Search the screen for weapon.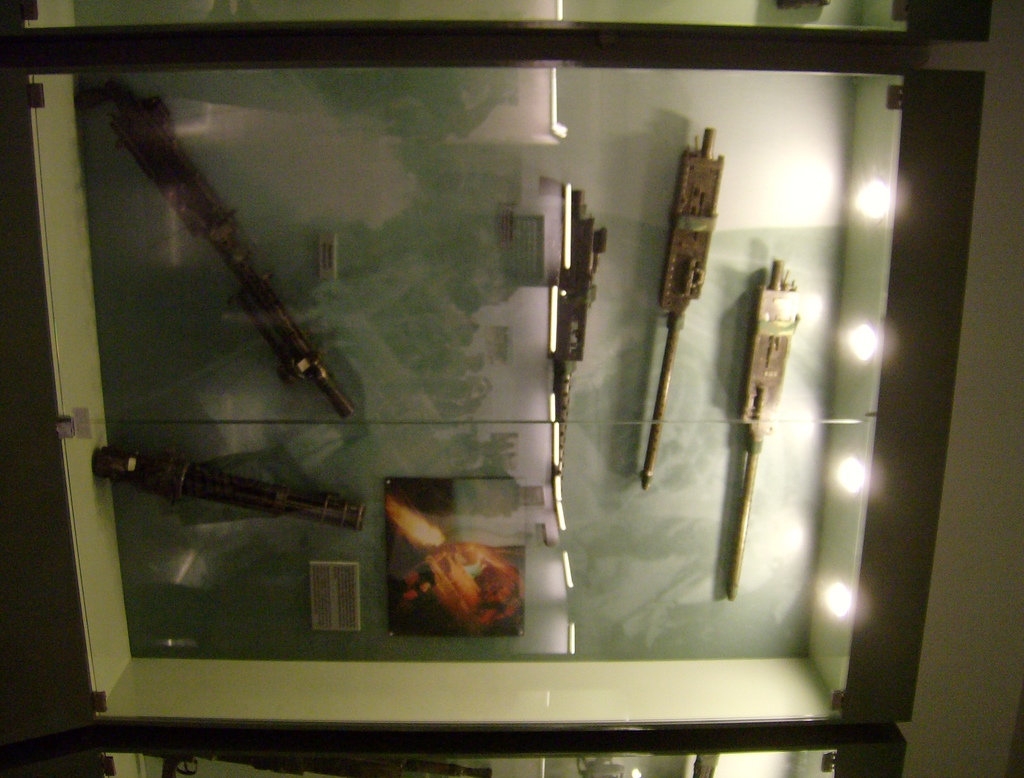
Found at 538:174:608:491.
